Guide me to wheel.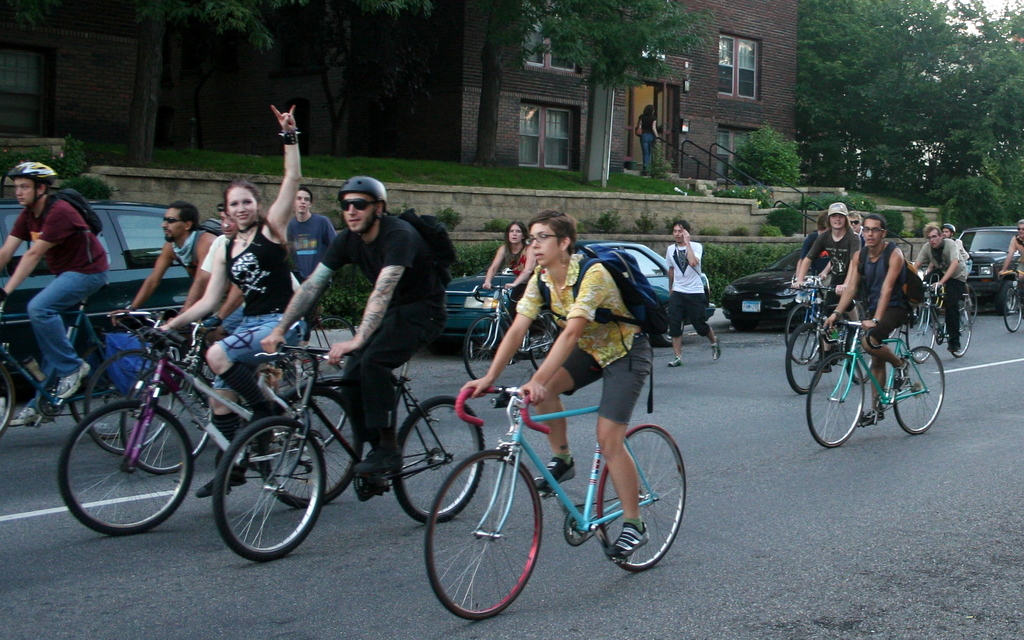
Guidance: select_region(67, 349, 134, 436).
